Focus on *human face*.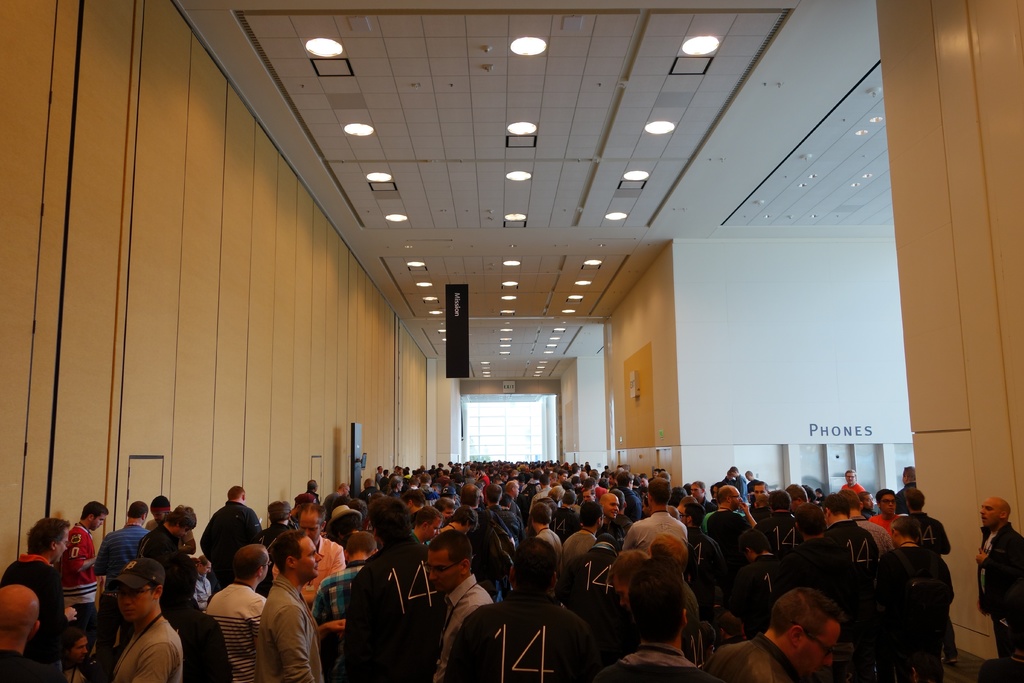
Focused at 58 528 67 563.
